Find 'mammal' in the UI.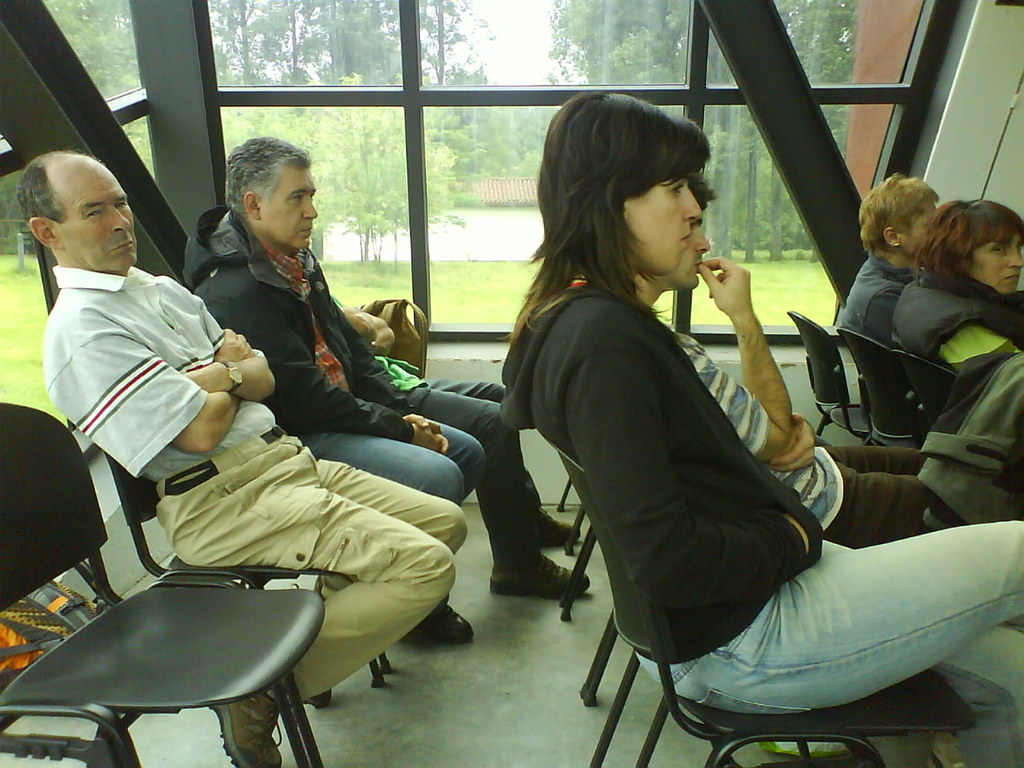
UI element at 502,95,1023,707.
